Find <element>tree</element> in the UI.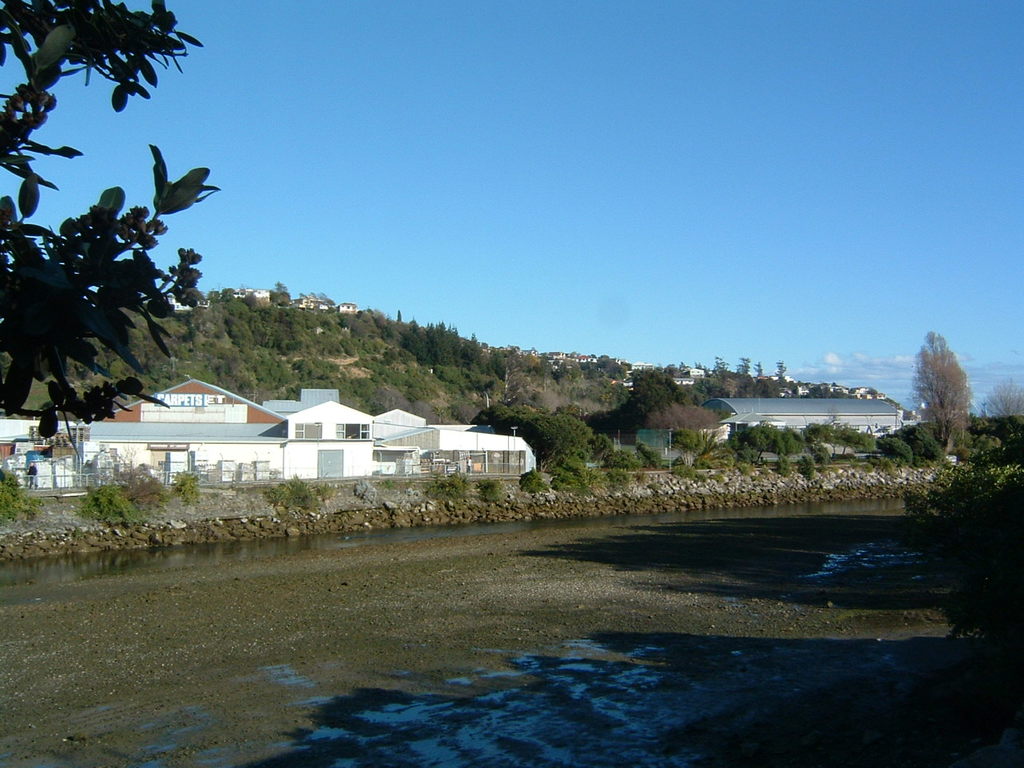
UI element at {"x1": 774, "y1": 356, "x2": 793, "y2": 398}.
